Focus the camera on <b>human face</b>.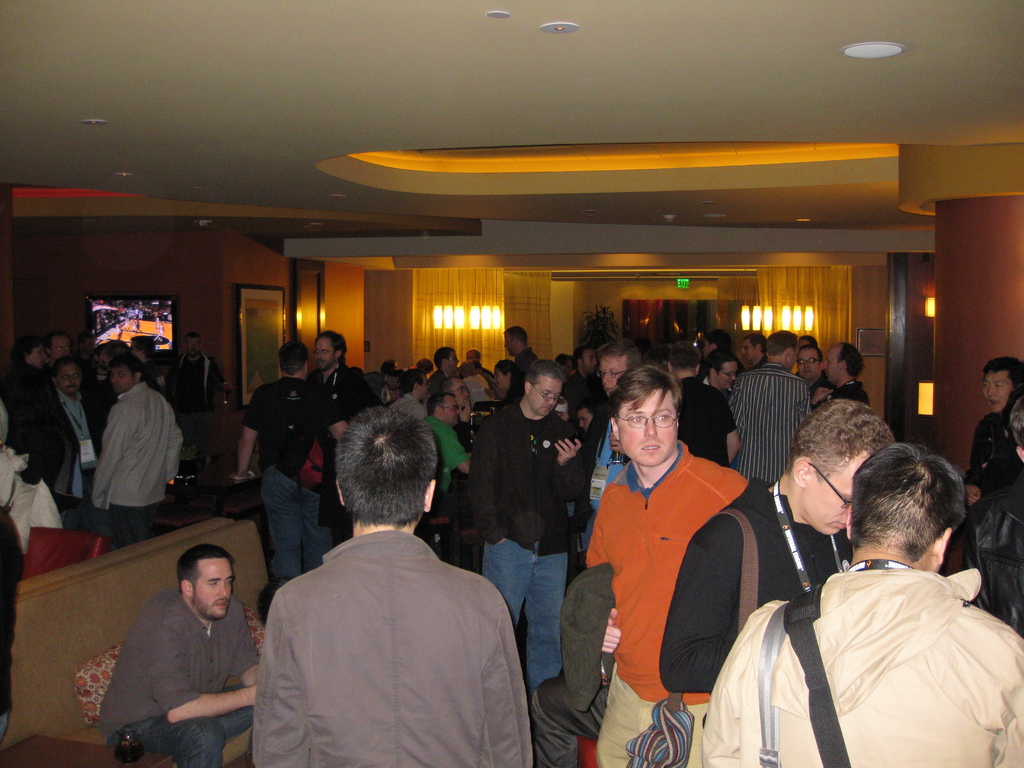
Focus region: {"x1": 445, "y1": 351, "x2": 460, "y2": 375}.
